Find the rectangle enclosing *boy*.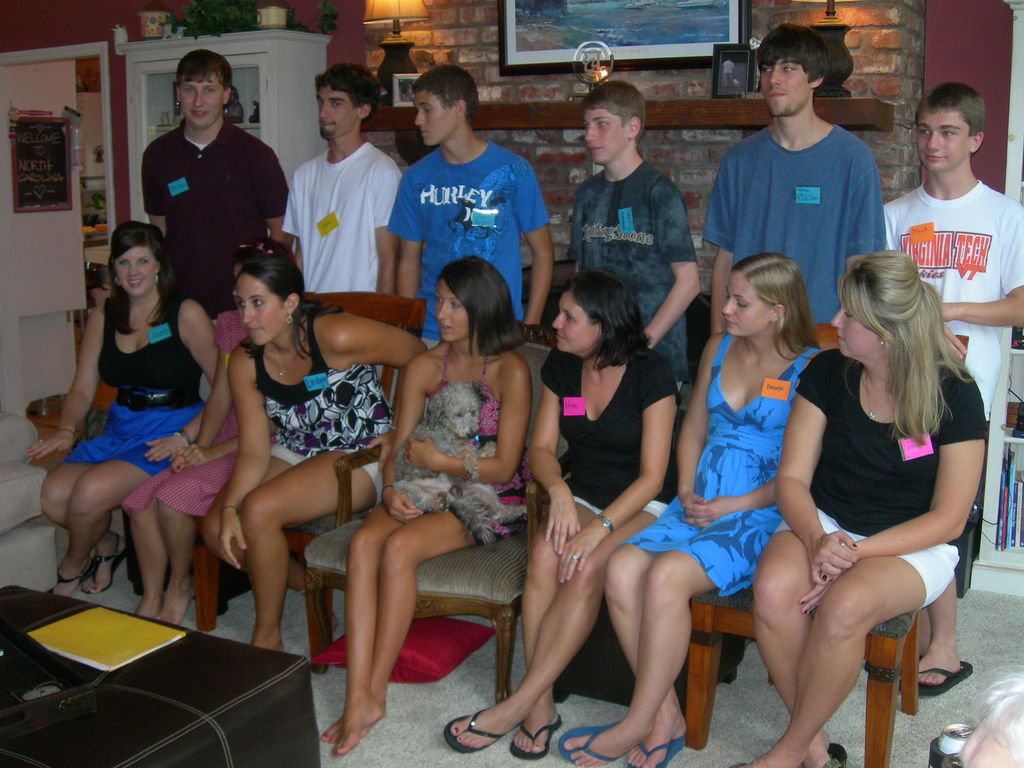
region(381, 49, 544, 326).
